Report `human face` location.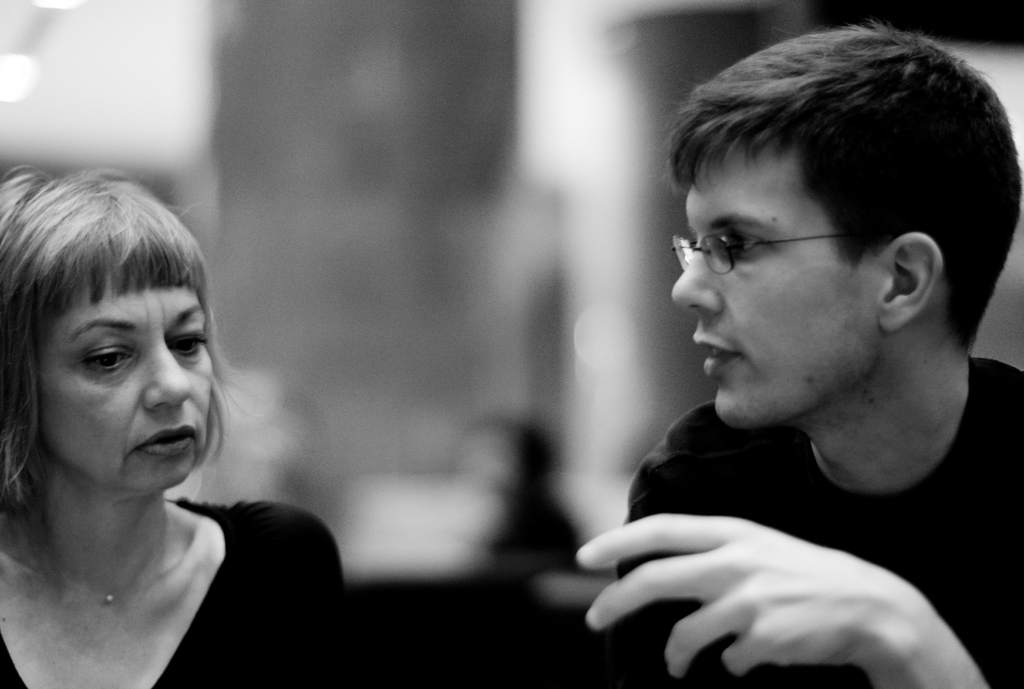
Report: [666, 129, 885, 428].
